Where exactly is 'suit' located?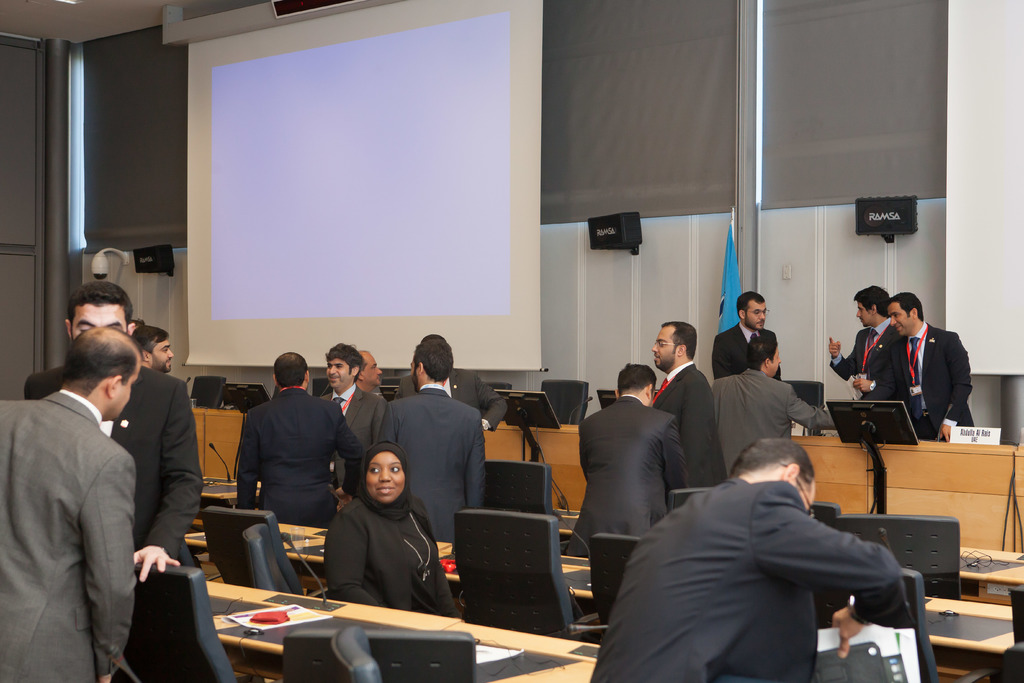
Its bounding box is <region>879, 325, 978, 438</region>.
